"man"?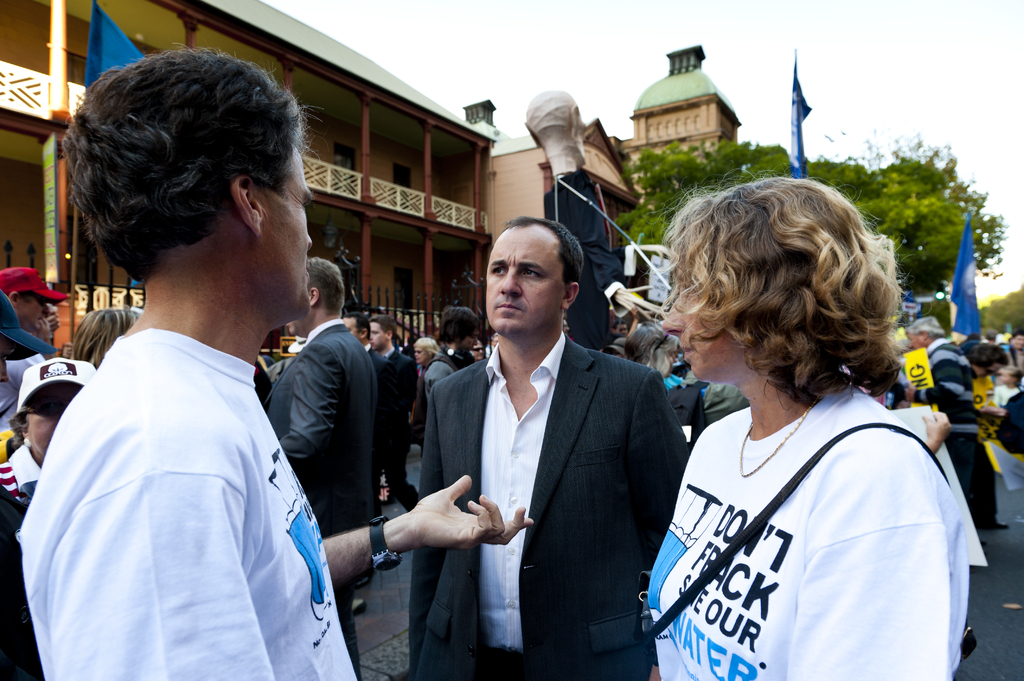
(x1=408, y1=194, x2=678, y2=676)
